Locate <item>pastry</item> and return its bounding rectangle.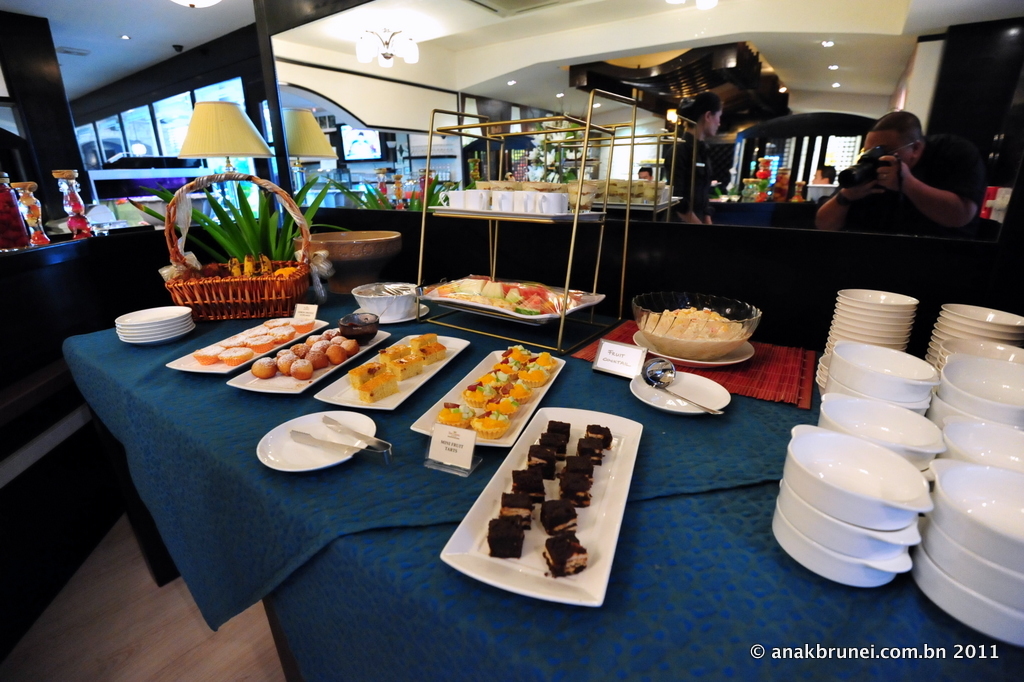
[x1=541, y1=532, x2=590, y2=577].
